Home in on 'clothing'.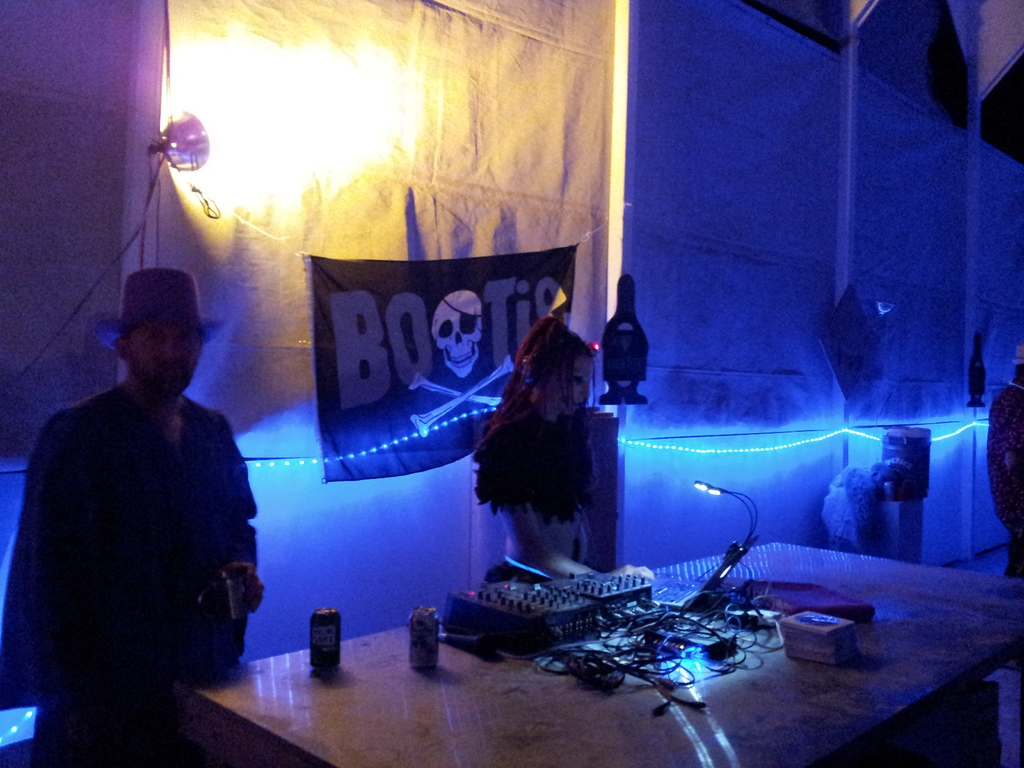
Homed in at 17 312 260 737.
